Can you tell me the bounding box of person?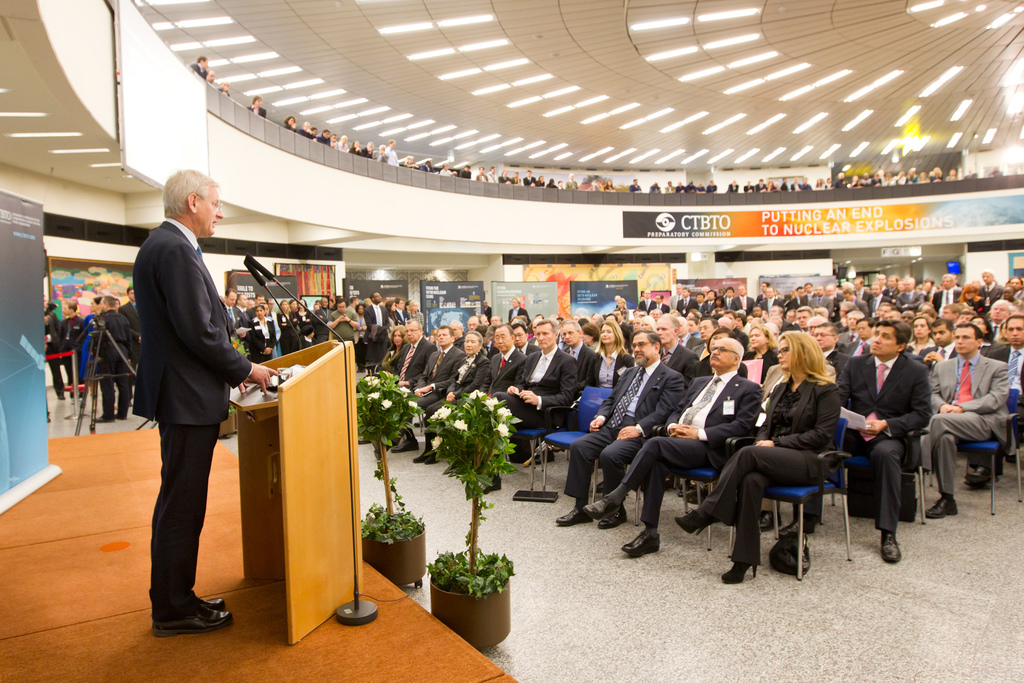
box=[93, 294, 125, 422].
